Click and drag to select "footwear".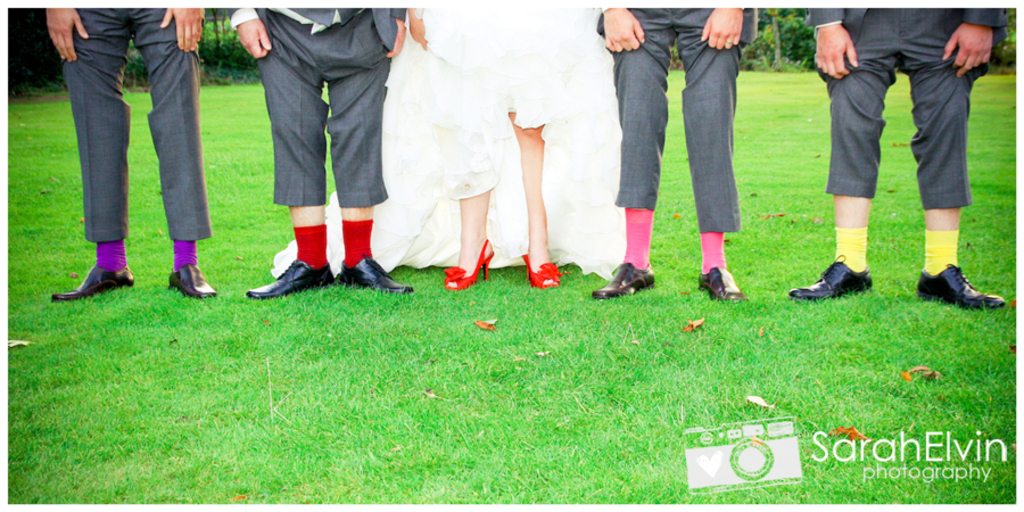
Selection: BBox(339, 247, 410, 296).
